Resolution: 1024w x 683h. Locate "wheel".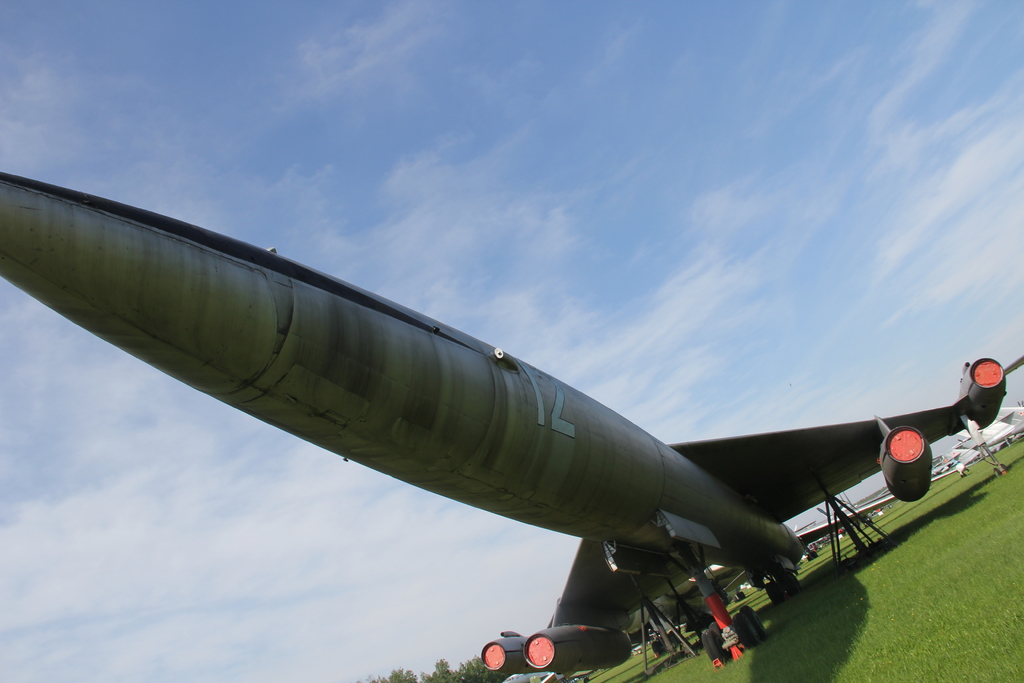
l=653, t=641, r=665, b=657.
